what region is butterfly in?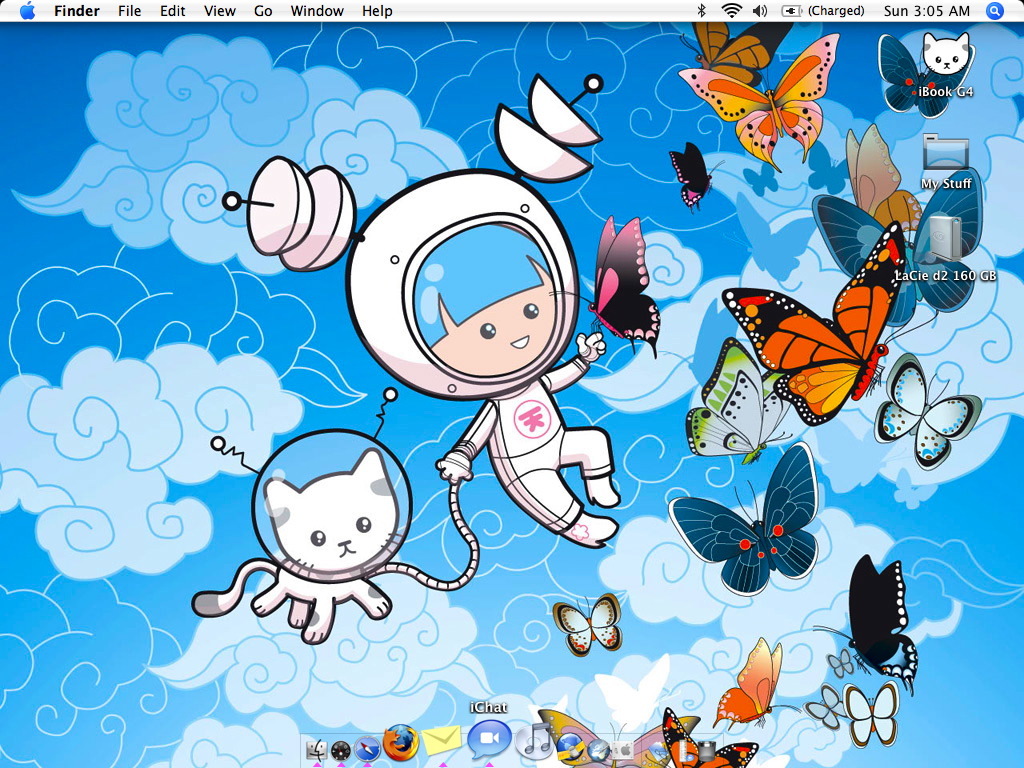
left=670, top=33, right=837, bottom=173.
